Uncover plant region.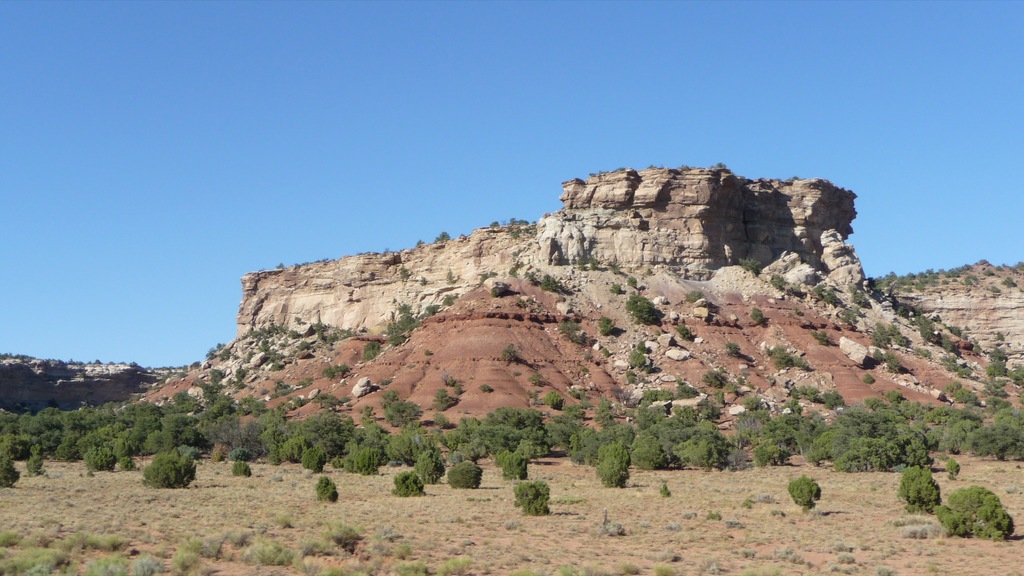
Uncovered: [742, 497, 753, 509].
